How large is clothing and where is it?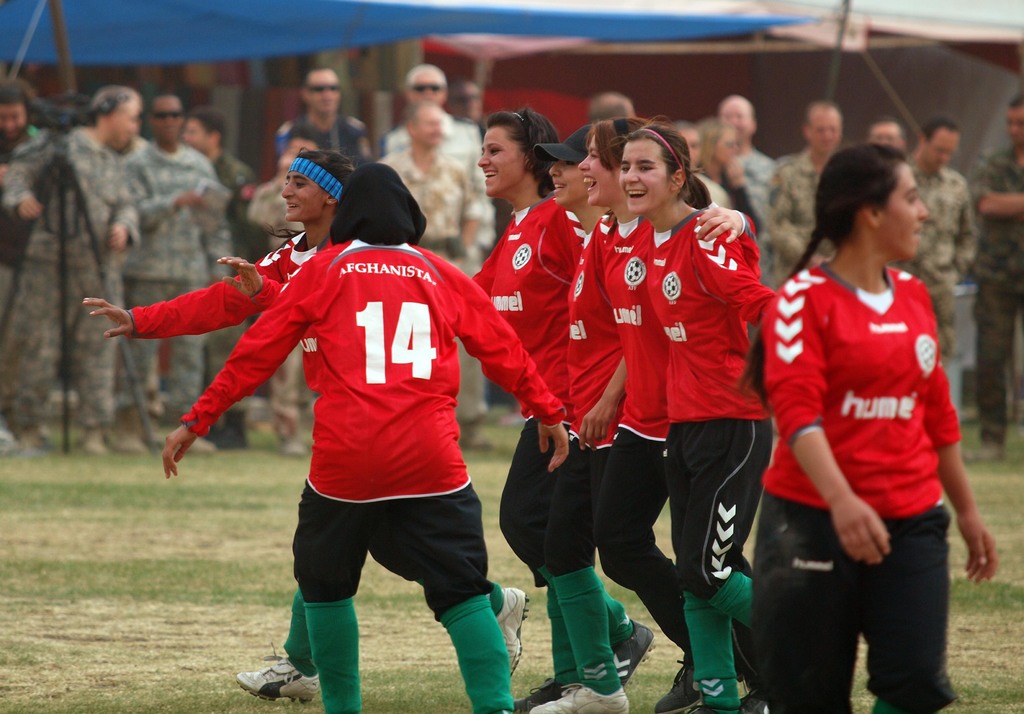
Bounding box: <region>117, 131, 224, 399</region>.
